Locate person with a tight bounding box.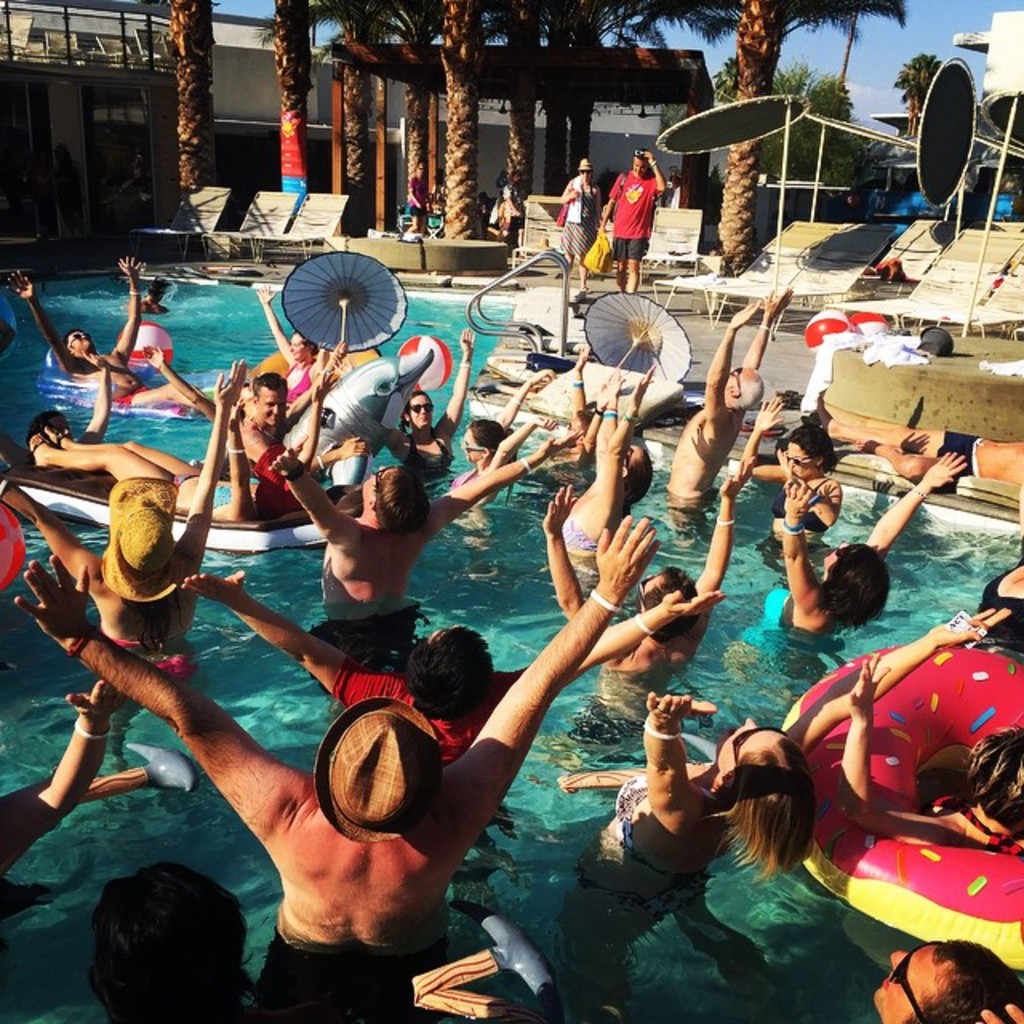
<box>598,149,664,291</box>.
